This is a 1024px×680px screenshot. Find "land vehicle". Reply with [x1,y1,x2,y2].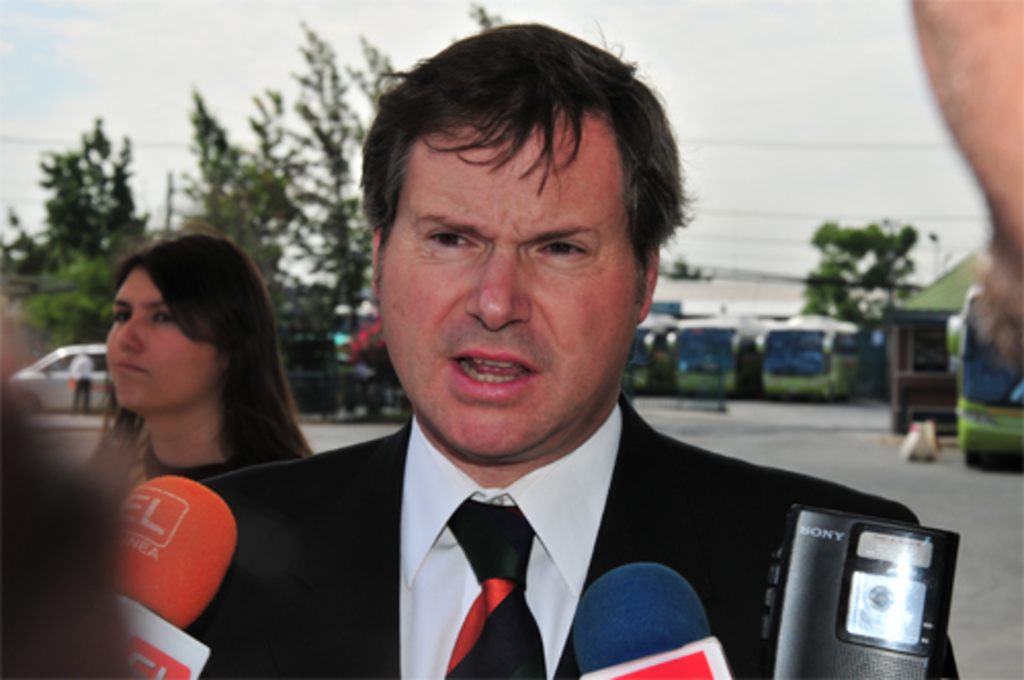
[756,309,862,401].
